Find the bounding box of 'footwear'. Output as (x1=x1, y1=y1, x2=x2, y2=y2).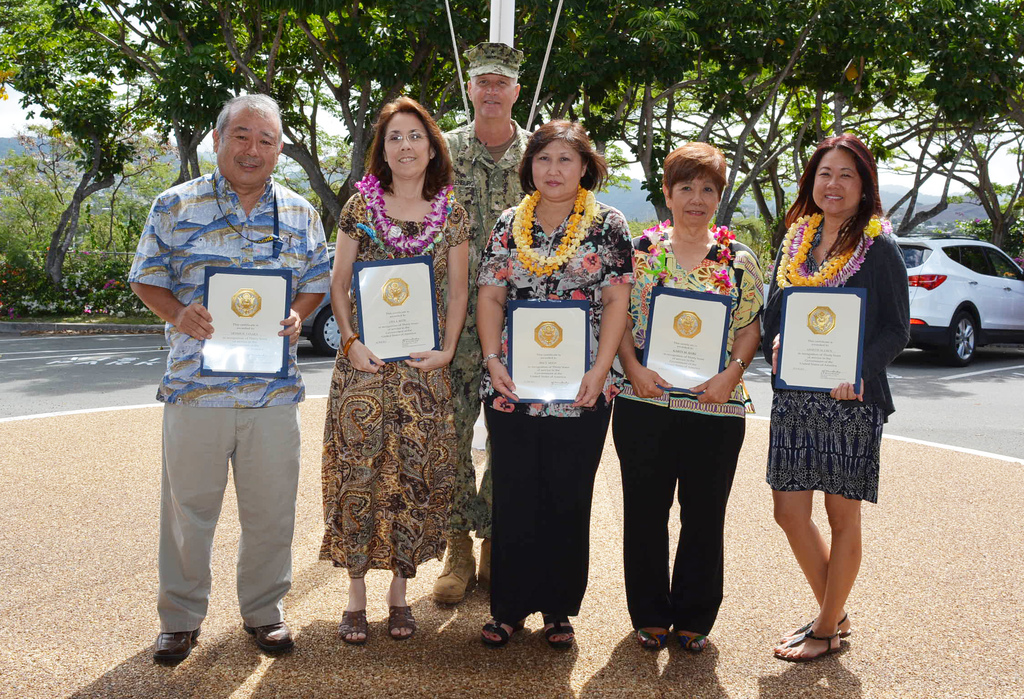
(x1=387, y1=603, x2=416, y2=639).
